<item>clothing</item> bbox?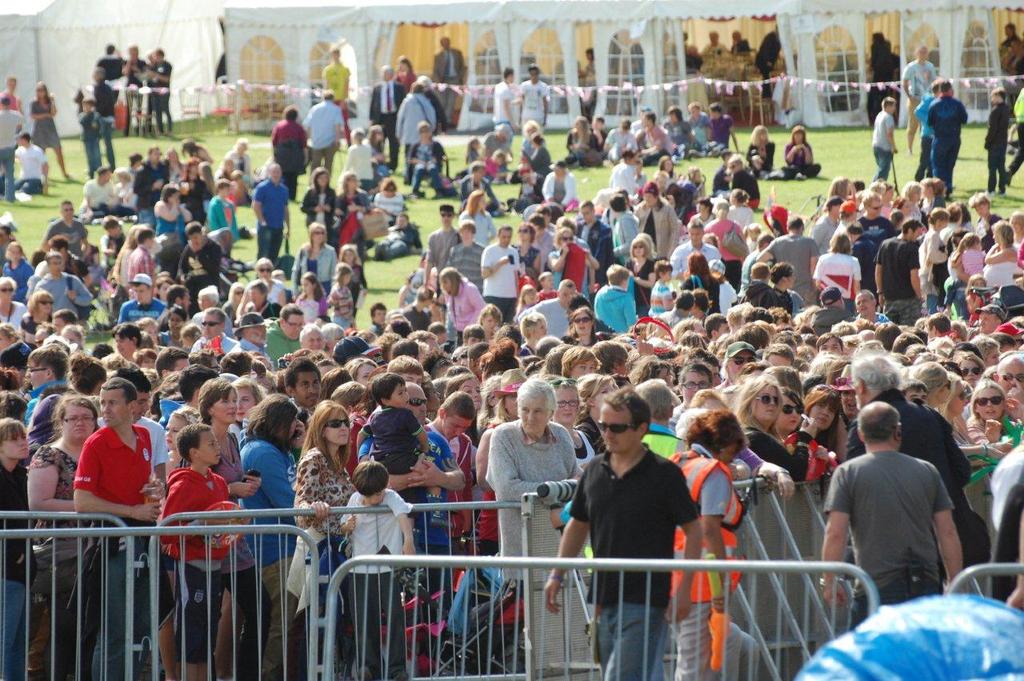
250/179/292/262
